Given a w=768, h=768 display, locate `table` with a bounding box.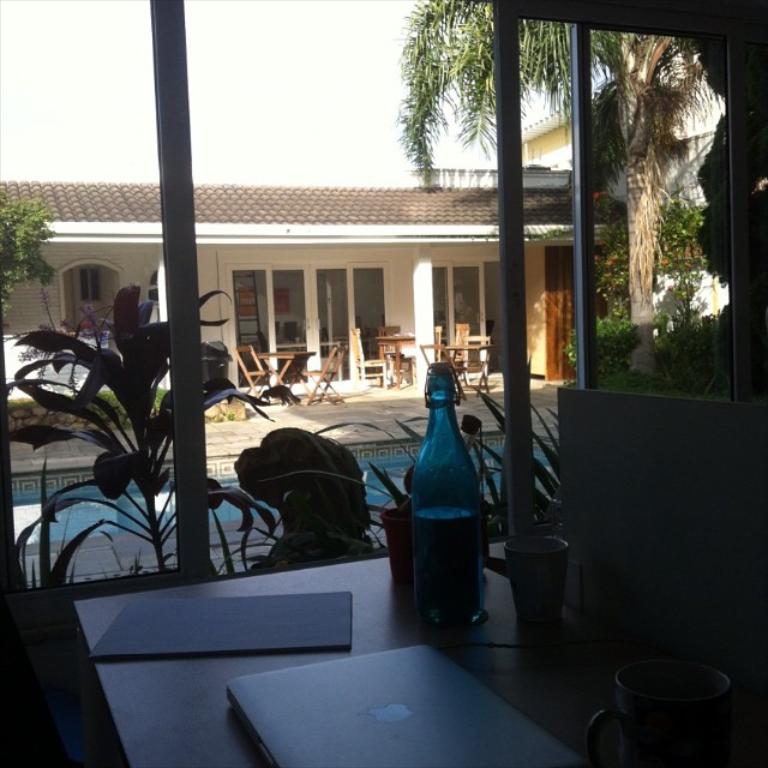
Located: (x1=54, y1=517, x2=704, y2=748).
